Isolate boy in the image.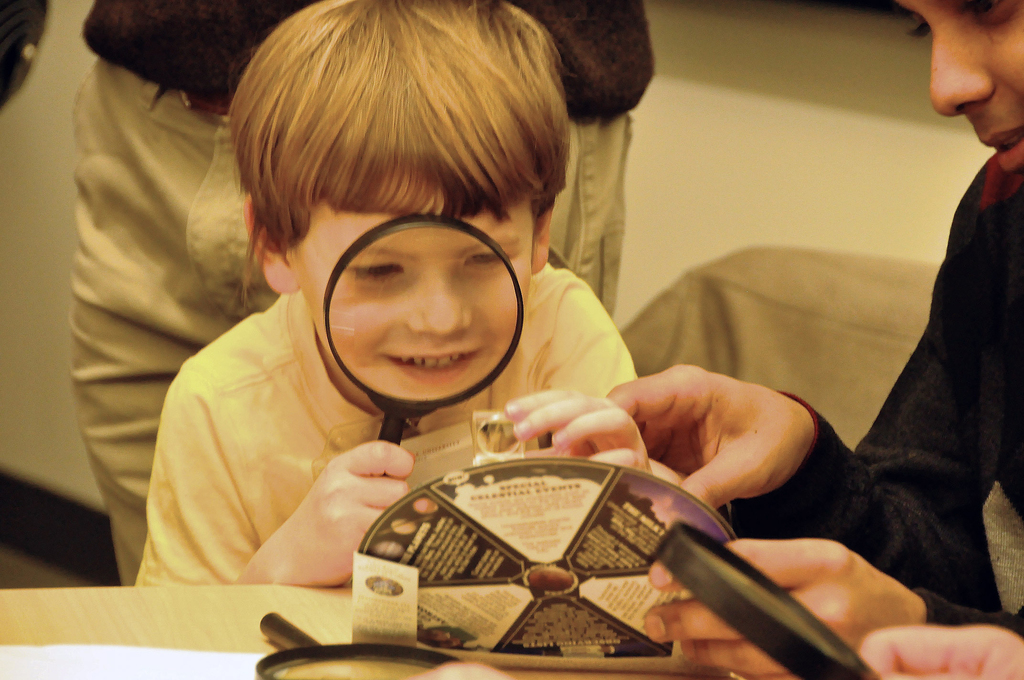
Isolated region: region(606, 0, 1023, 679).
